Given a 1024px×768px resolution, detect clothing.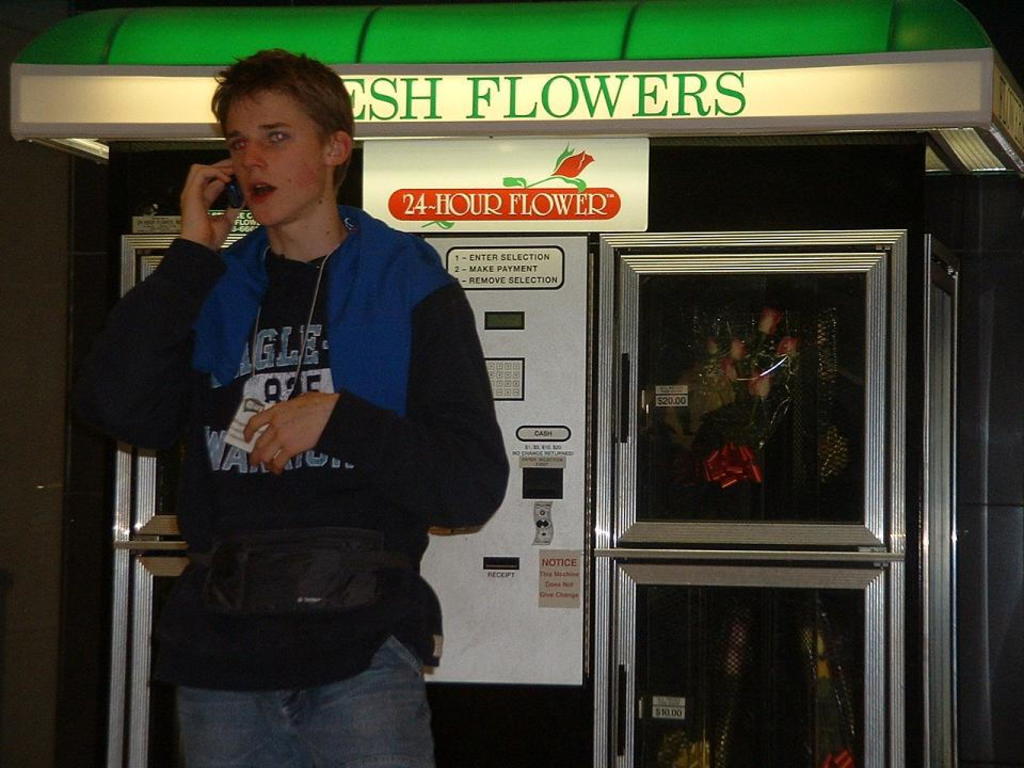
(176,627,435,767).
